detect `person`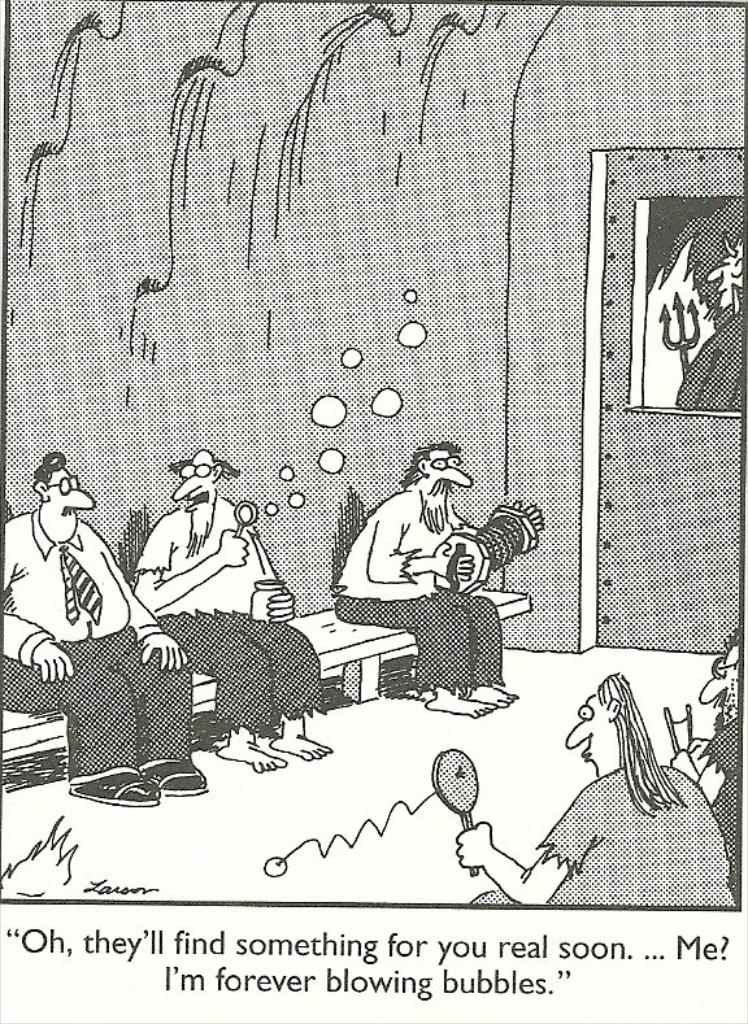
region(674, 209, 747, 406)
